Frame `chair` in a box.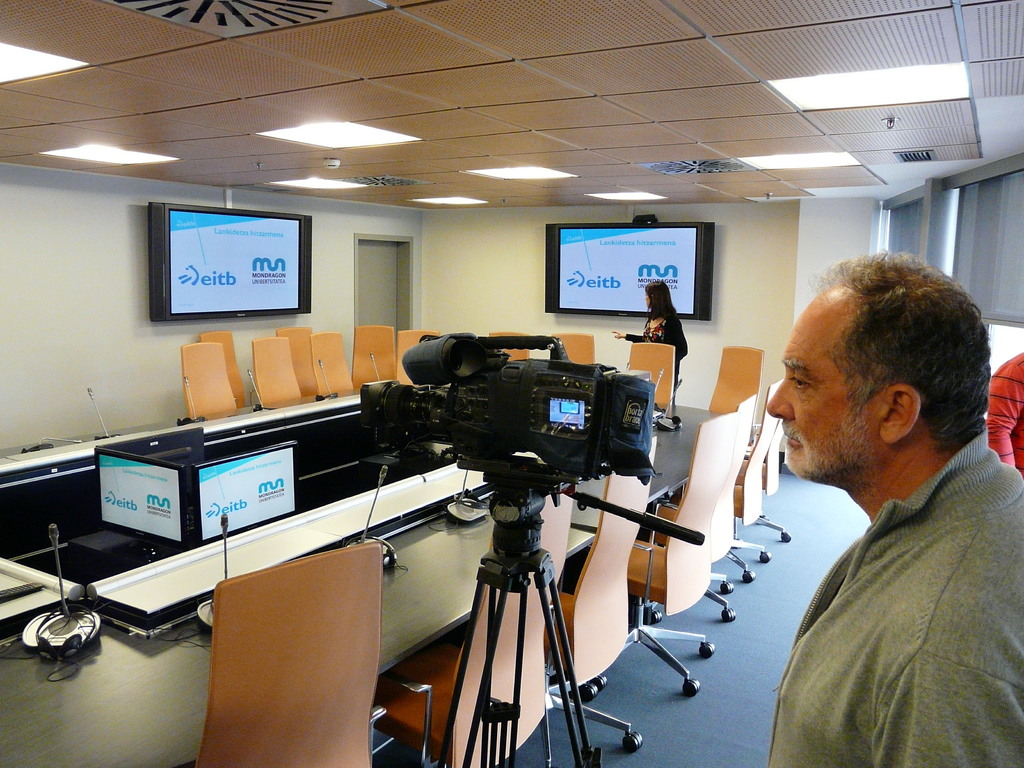
545,333,599,367.
